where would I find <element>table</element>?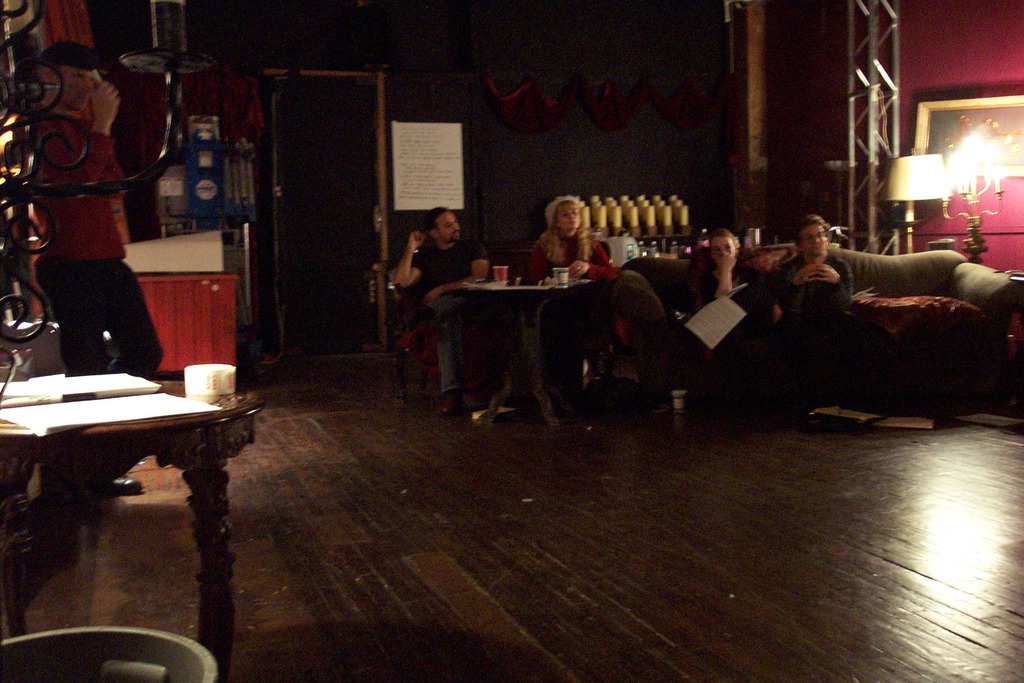
At (7, 352, 259, 646).
